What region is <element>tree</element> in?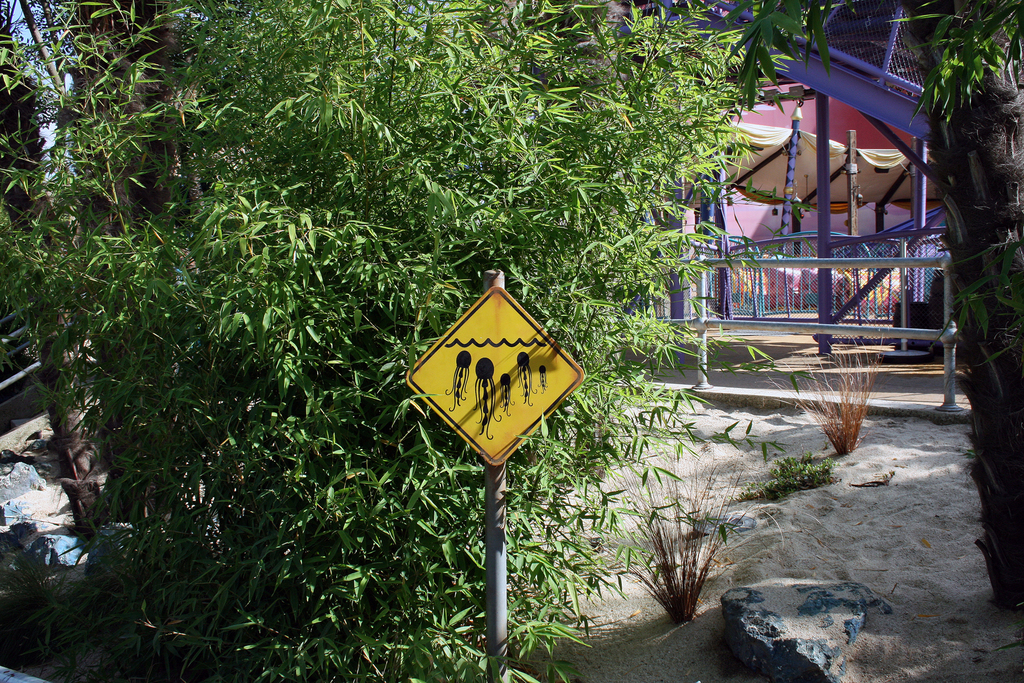
[730,0,1023,603].
